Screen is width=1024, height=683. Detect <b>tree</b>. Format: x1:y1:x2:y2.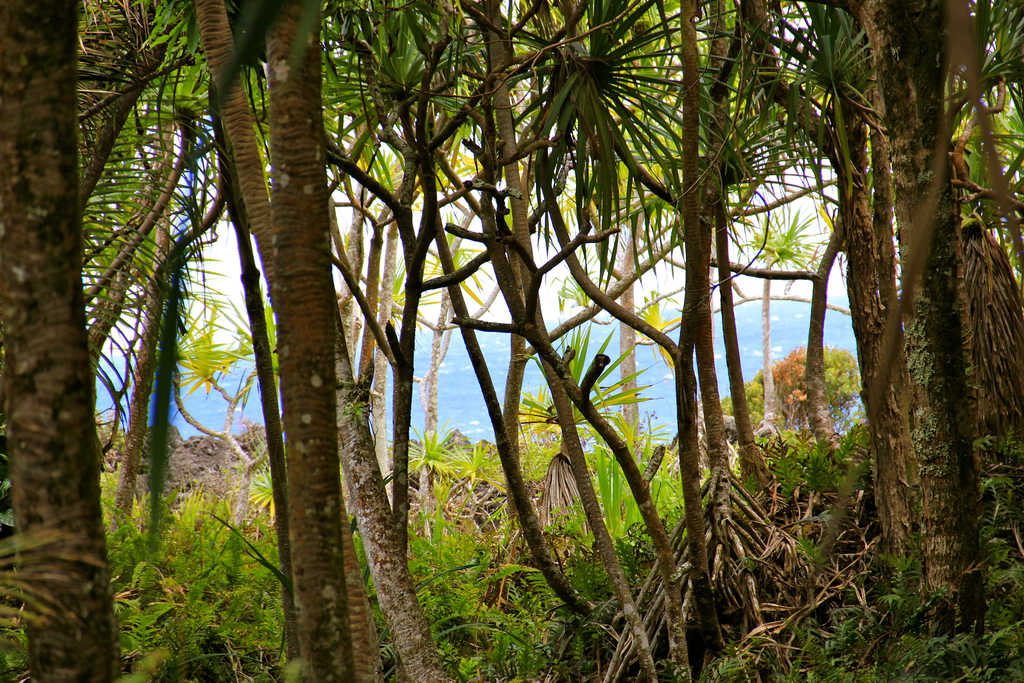
0:0:500:682.
